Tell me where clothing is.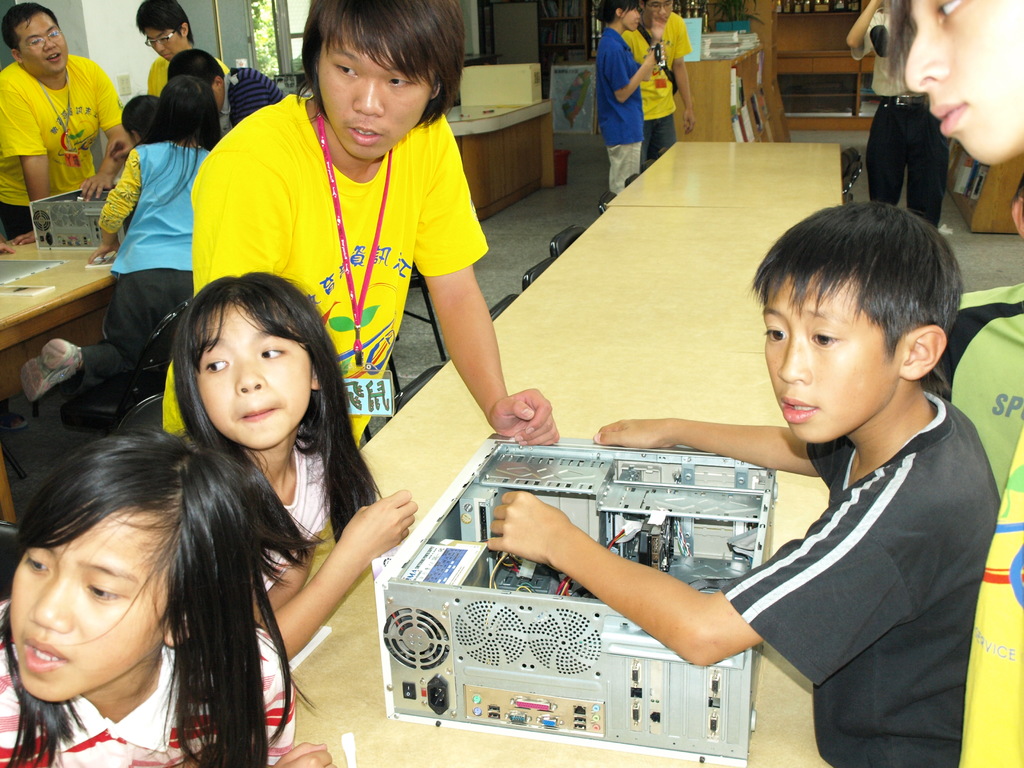
clothing is at (595, 27, 643, 195).
